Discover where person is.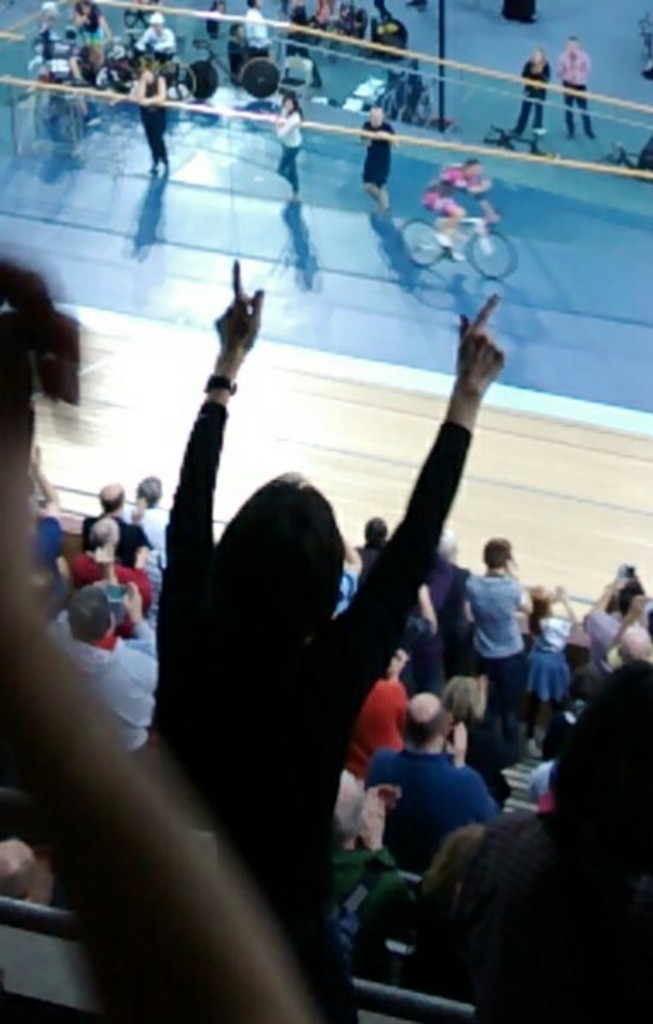
Discovered at {"left": 121, "top": 467, "right": 168, "bottom": 559}.
